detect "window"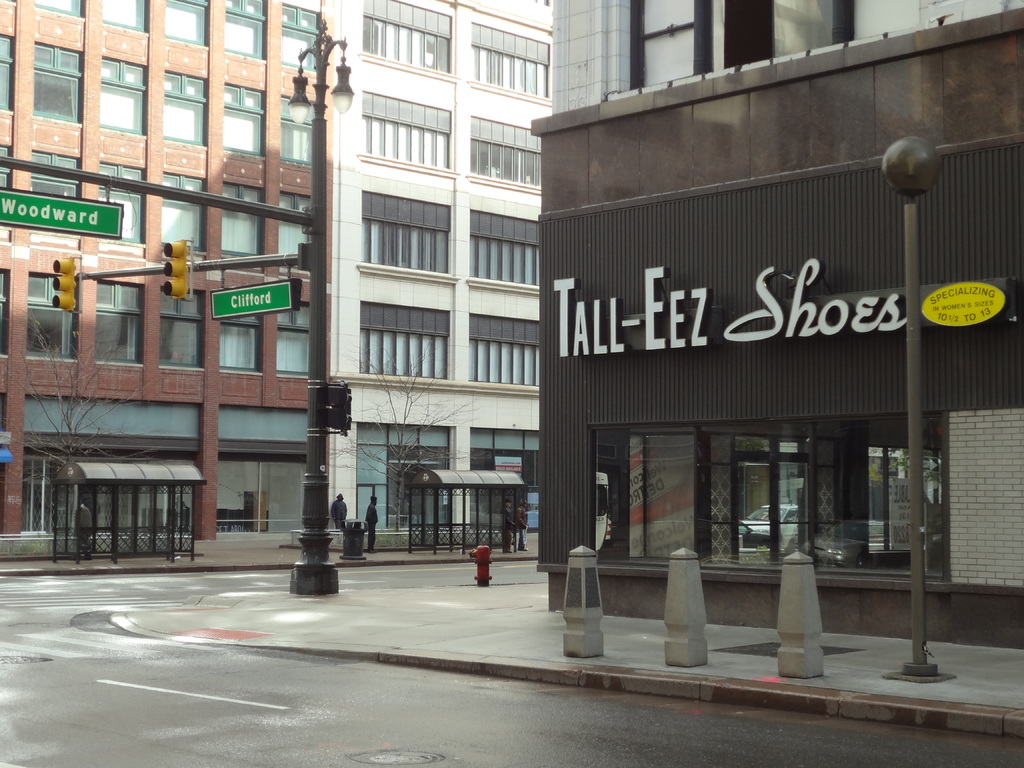
x1=219 y1=2 x2=268 y2=58
